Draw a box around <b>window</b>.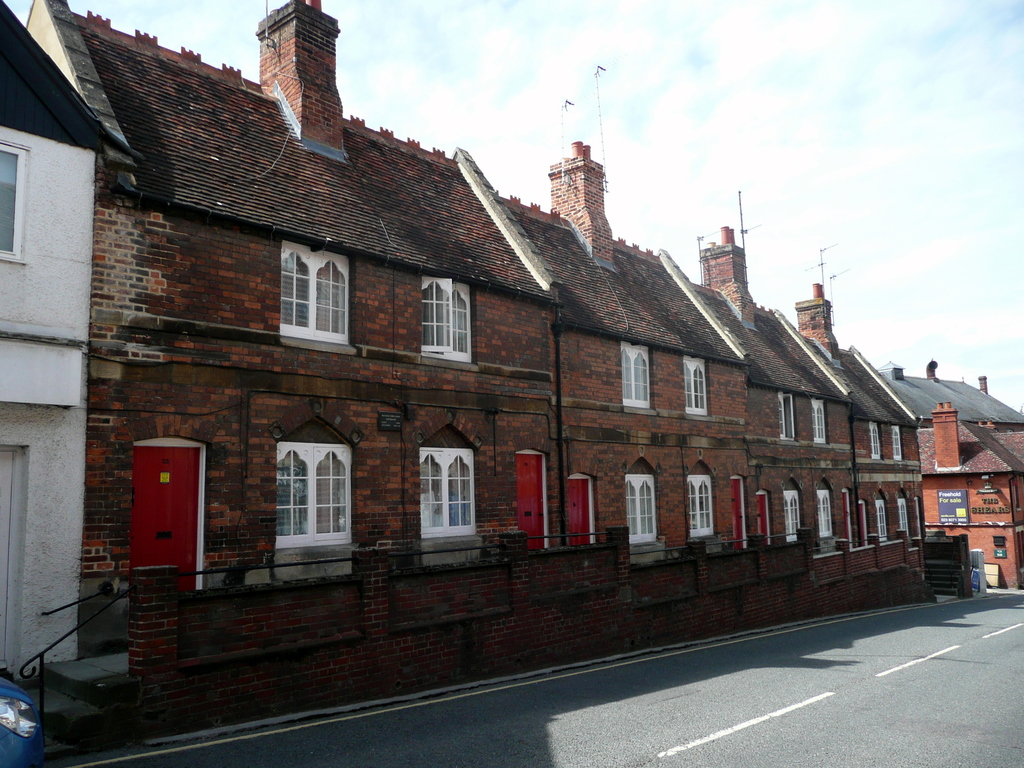
(left=779, top=490, right=801, bottom=538).
